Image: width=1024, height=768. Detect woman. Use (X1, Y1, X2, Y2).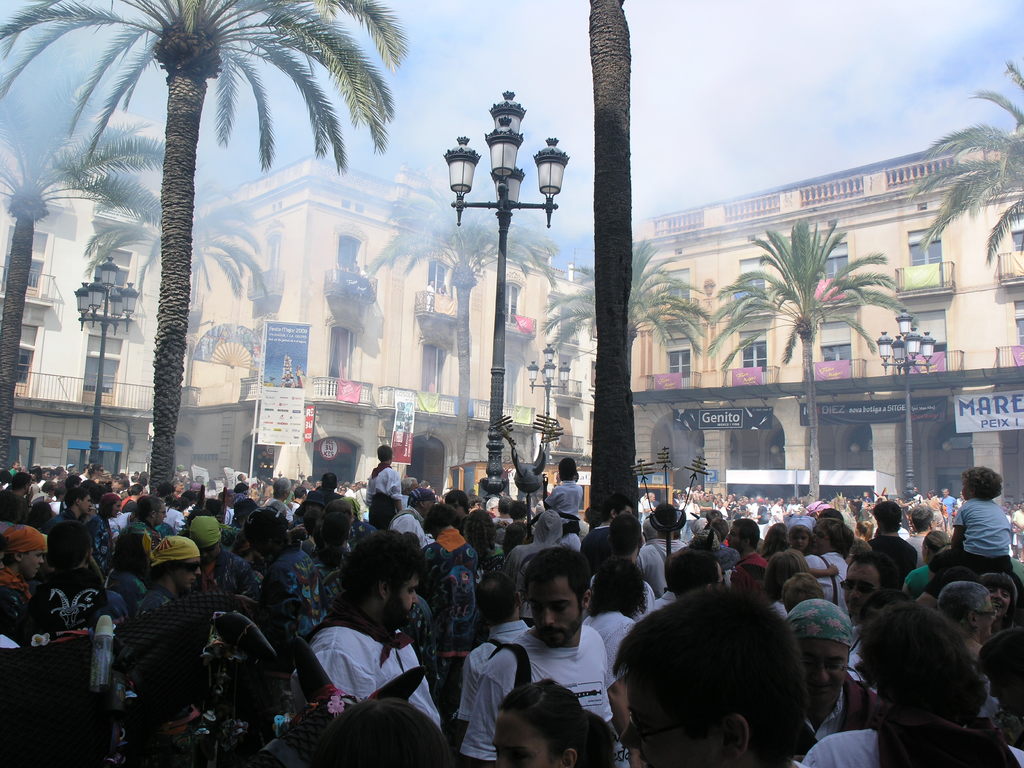
(86, 461, 112, 486).
